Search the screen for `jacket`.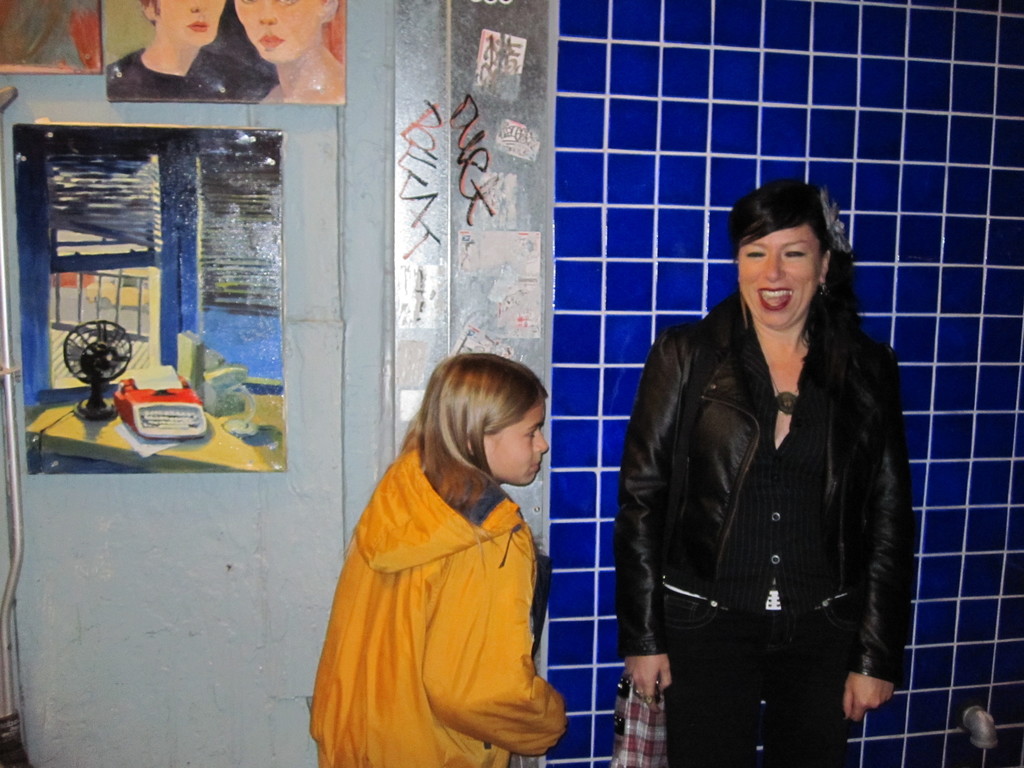
Found at l=305, t=385, r=582, b=759.
